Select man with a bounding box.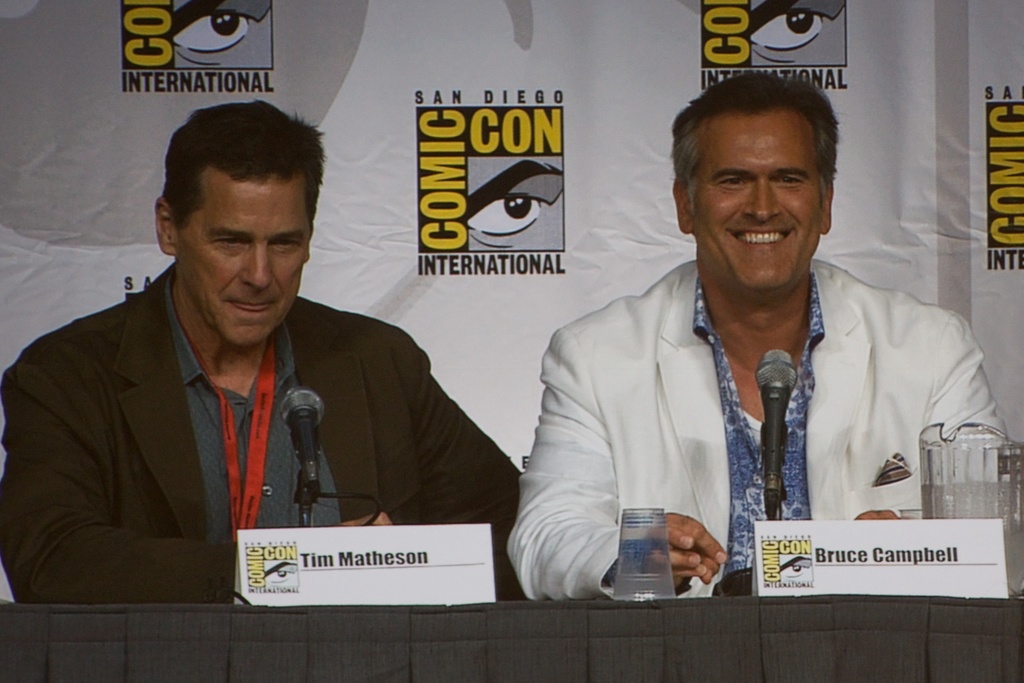
<box>506,68,1011,599</box>.
